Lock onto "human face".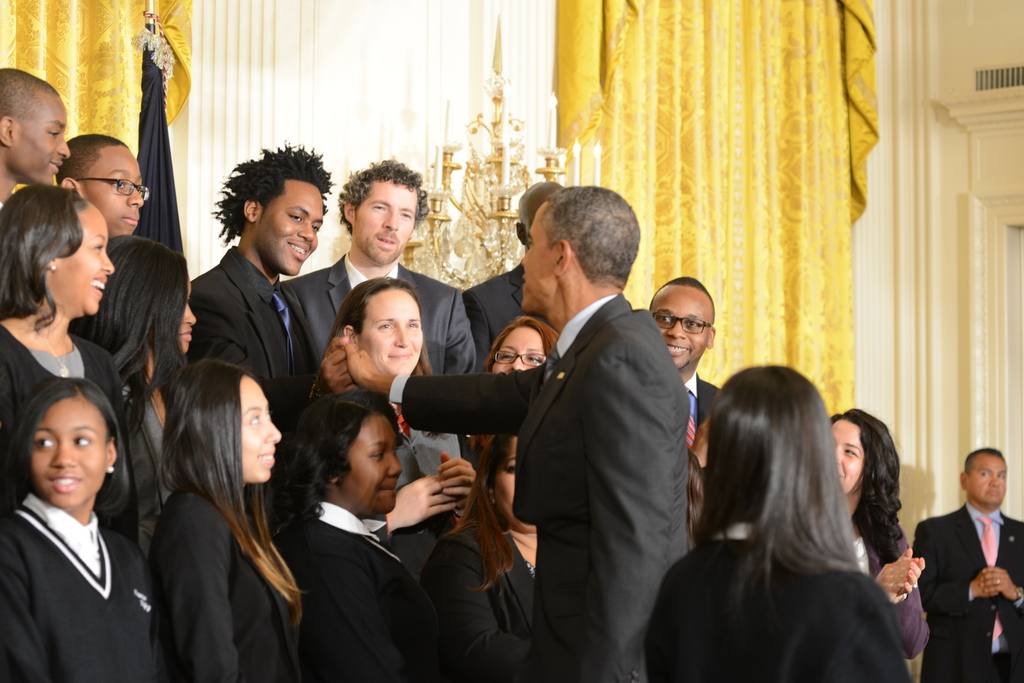
Locked: BBox(341, 410, 406, 515).
